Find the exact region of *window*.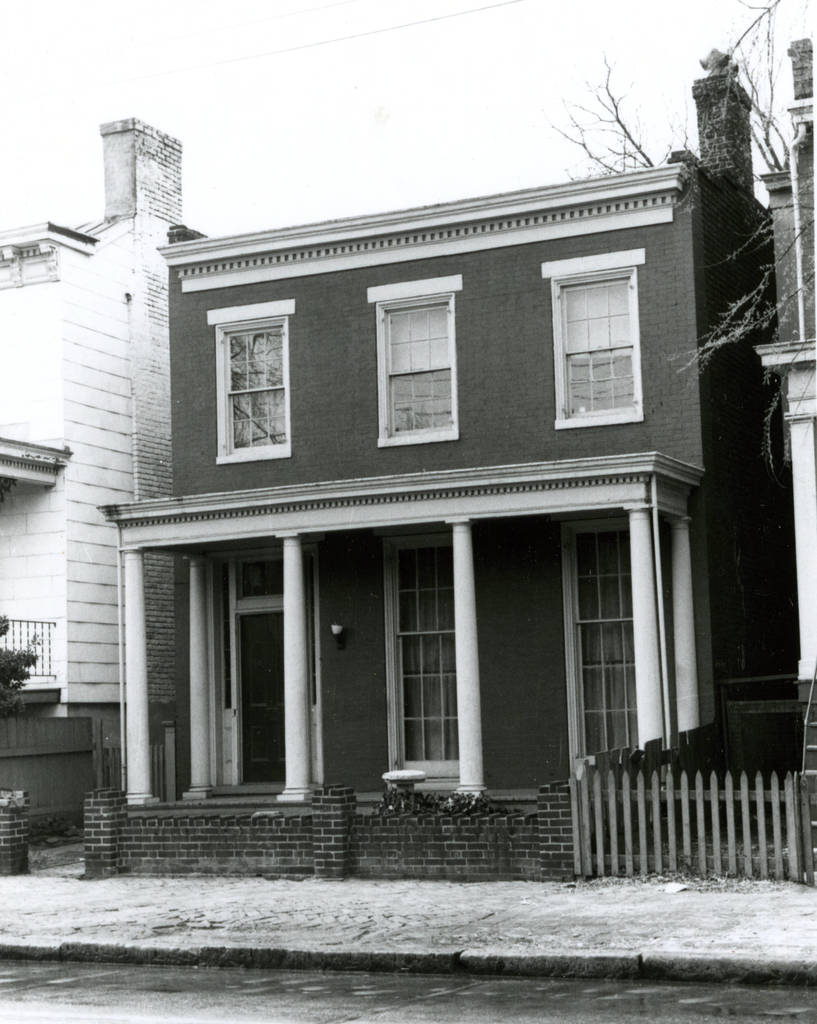
Exact region: {"left": 380, "top": 295, "right": 454, "bottom": 438}.
